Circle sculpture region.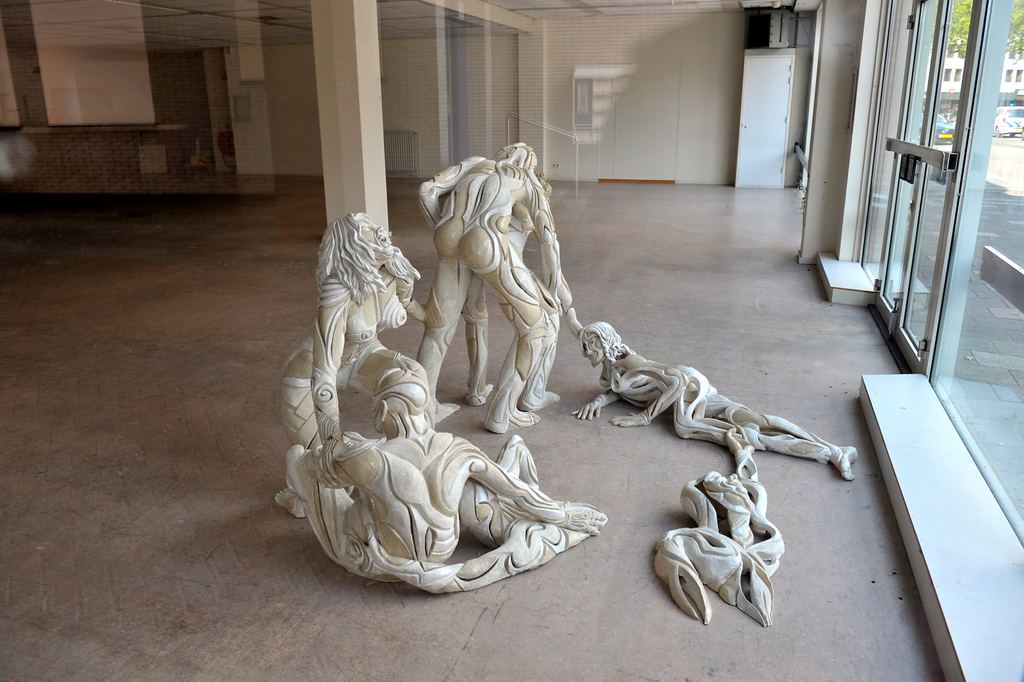
Region: [422, 142, 583, 446].
